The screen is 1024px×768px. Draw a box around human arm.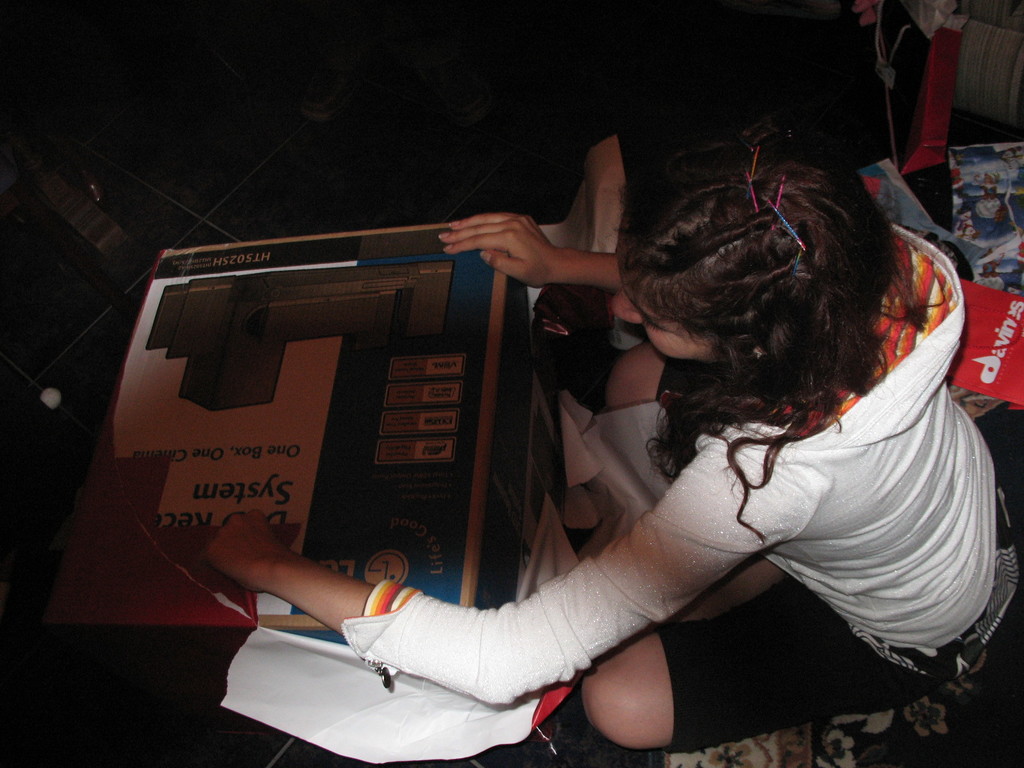
bbox=(433, 211, 627, 286).
